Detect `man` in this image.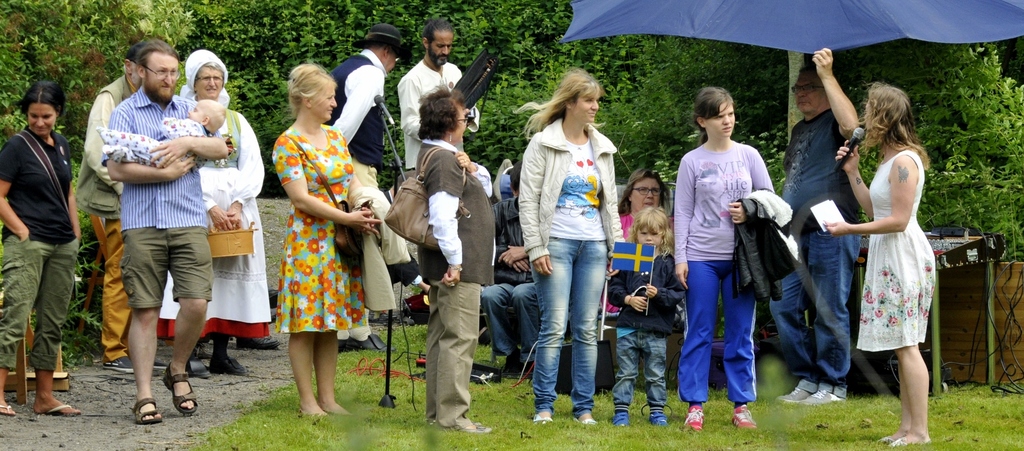
Detection: 102, 39, 228, 420.
